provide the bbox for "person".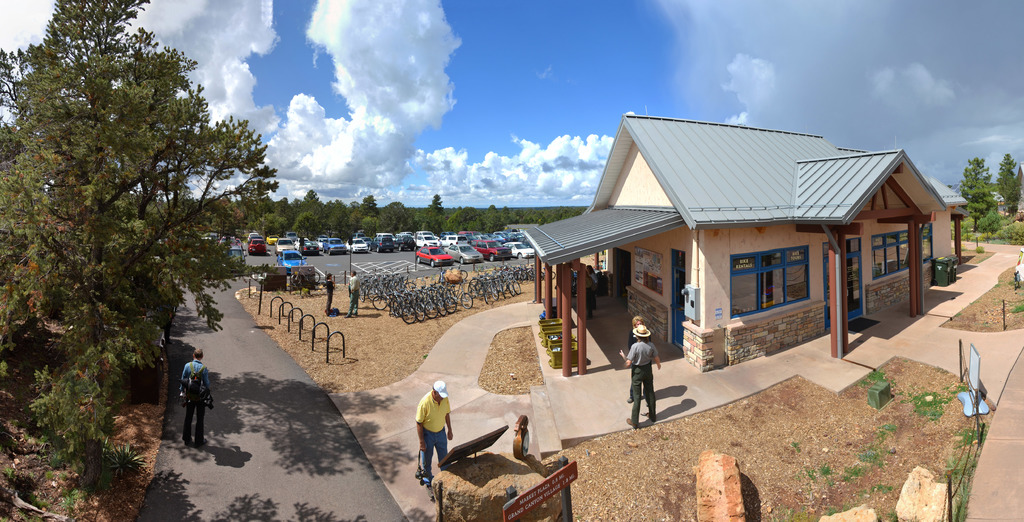
select_region(323, 273, 342, 313).
